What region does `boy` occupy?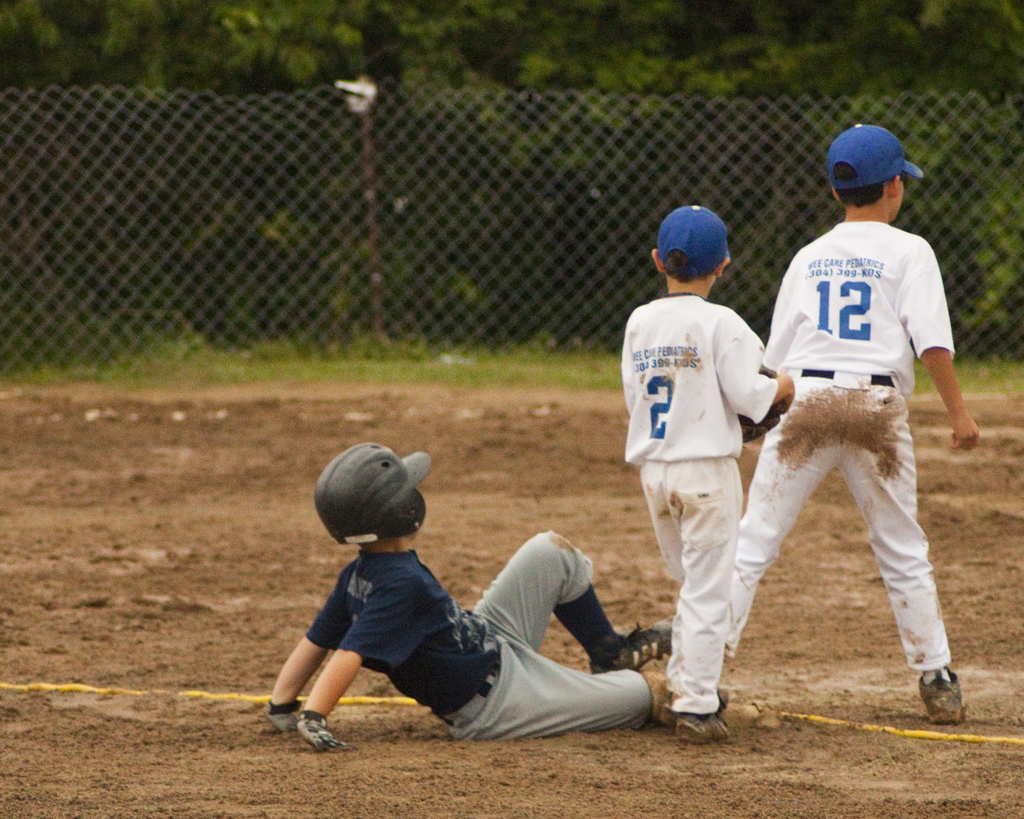
722,120,976,726.
